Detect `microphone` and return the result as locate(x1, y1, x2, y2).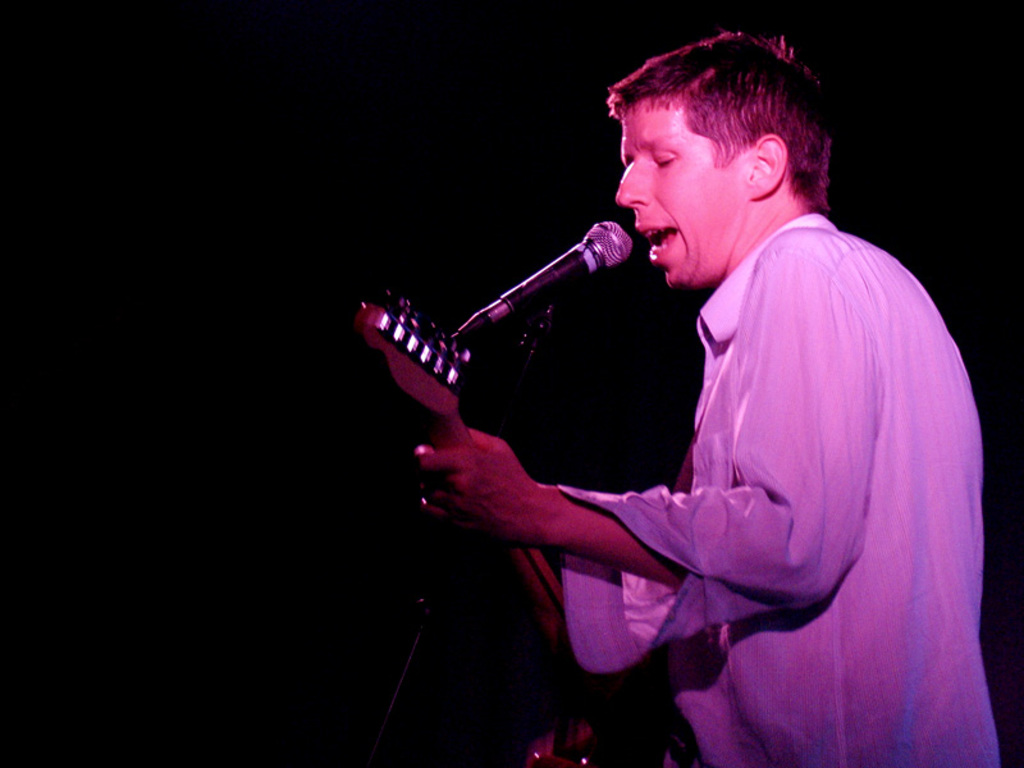
locate(421, 219, 654, 371).
